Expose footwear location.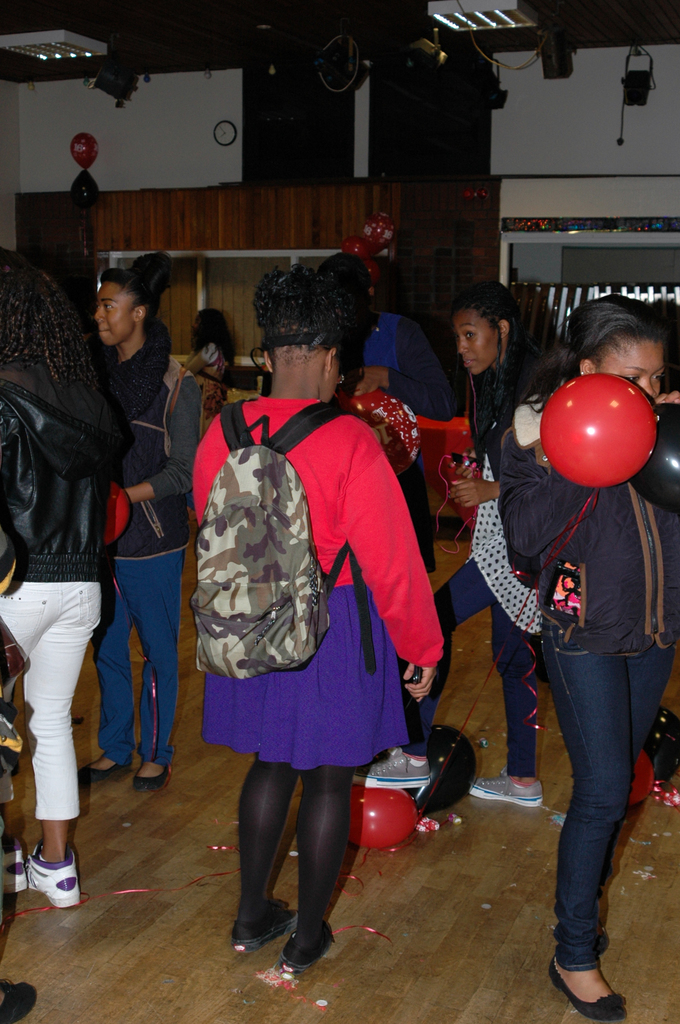
Exposed at left=72, top=749, right=131, bottom=786.
